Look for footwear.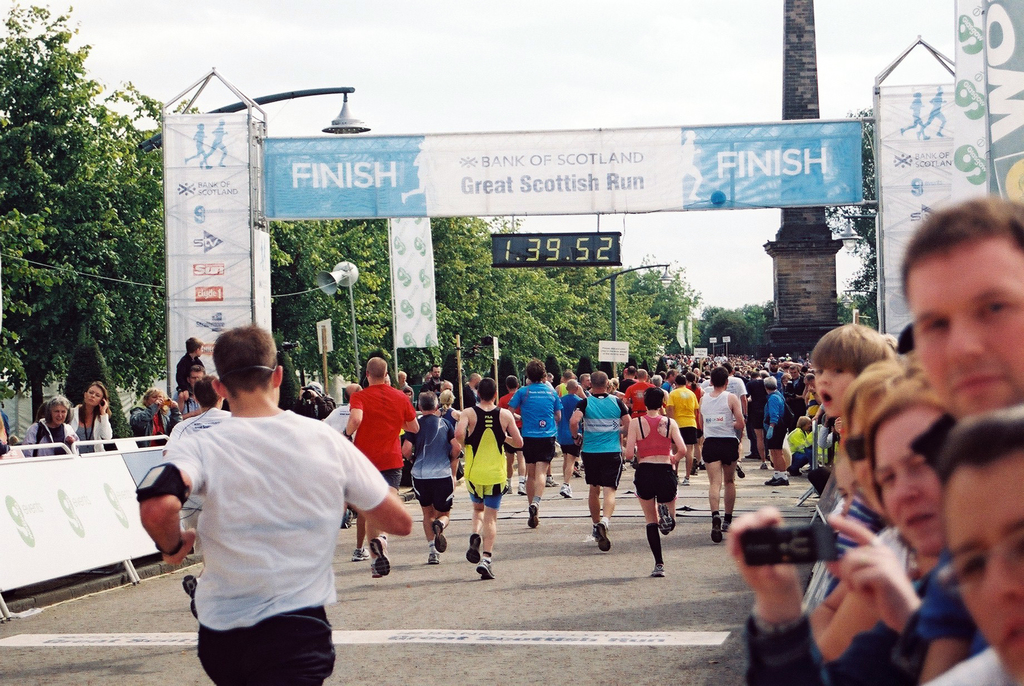
Found: region(428, 518, 447, 553).
